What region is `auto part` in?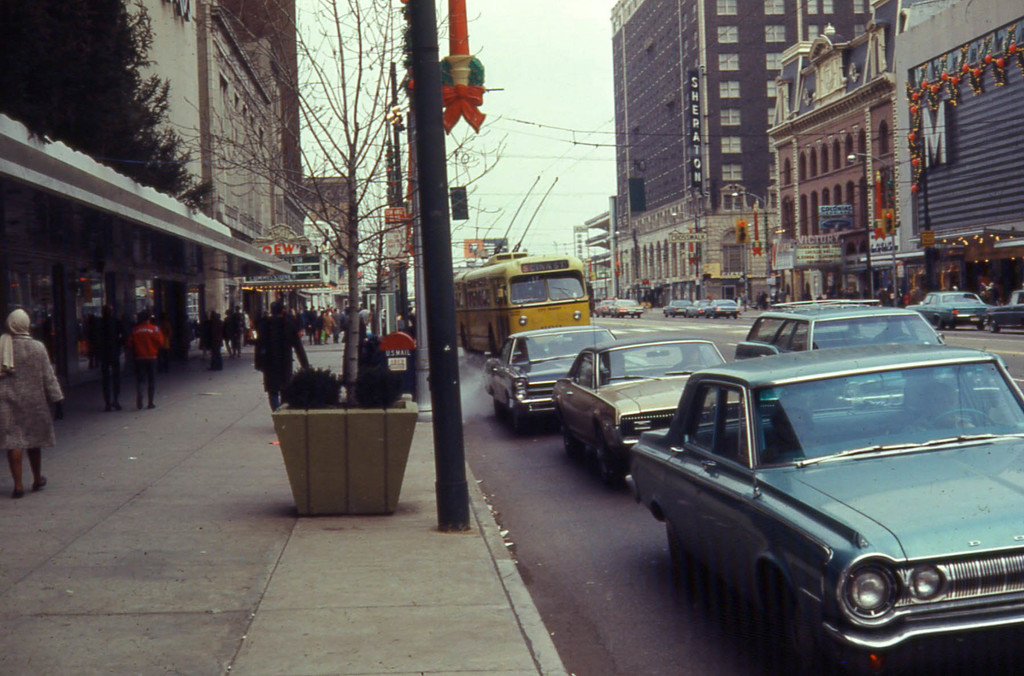
[left=925, top=407, right=995, bottom=428].
